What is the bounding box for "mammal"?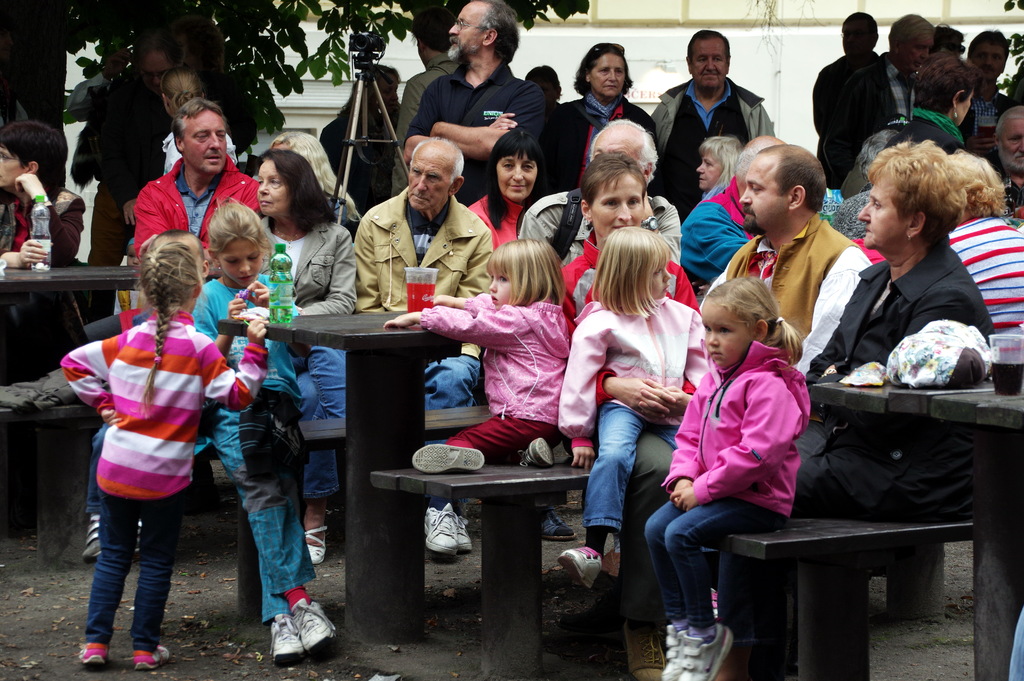
select_region(934, 22, 968, 57).
